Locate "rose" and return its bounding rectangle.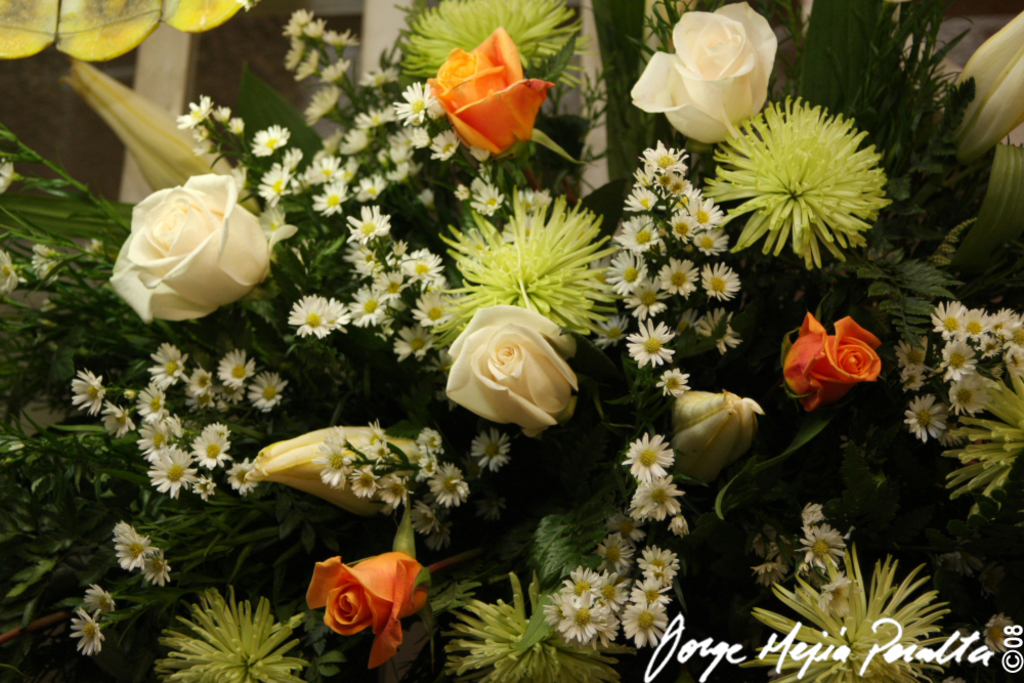
bbox(301, 557, 429, 666).
